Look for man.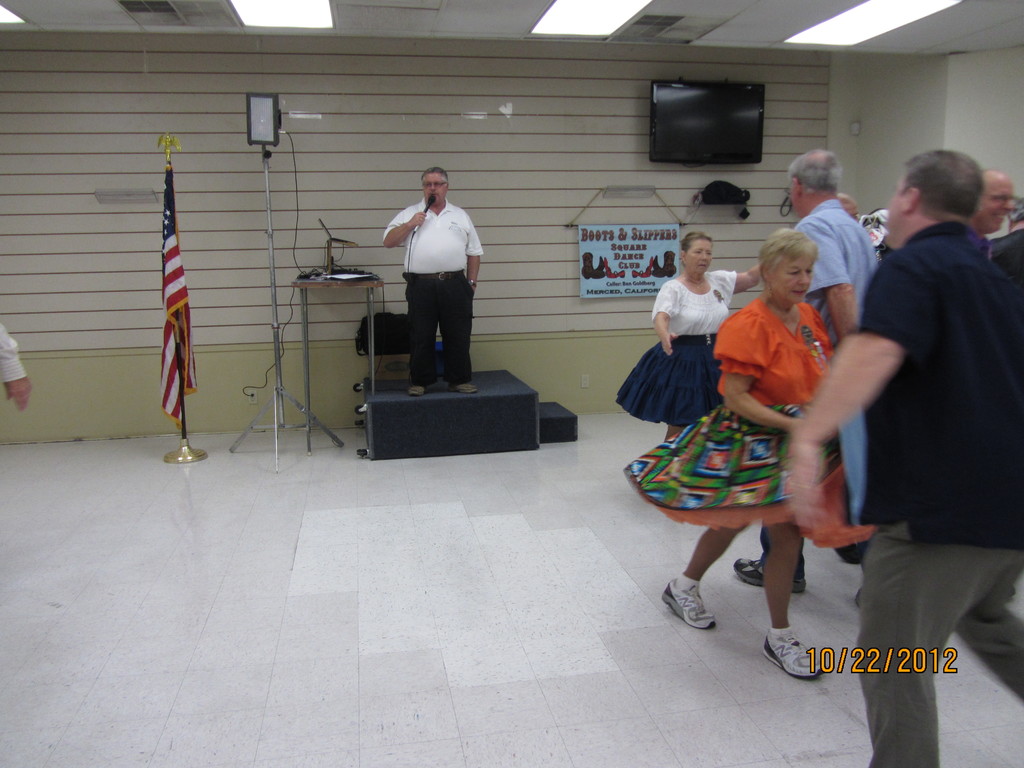
Found: 383, 165, 478, 395.
